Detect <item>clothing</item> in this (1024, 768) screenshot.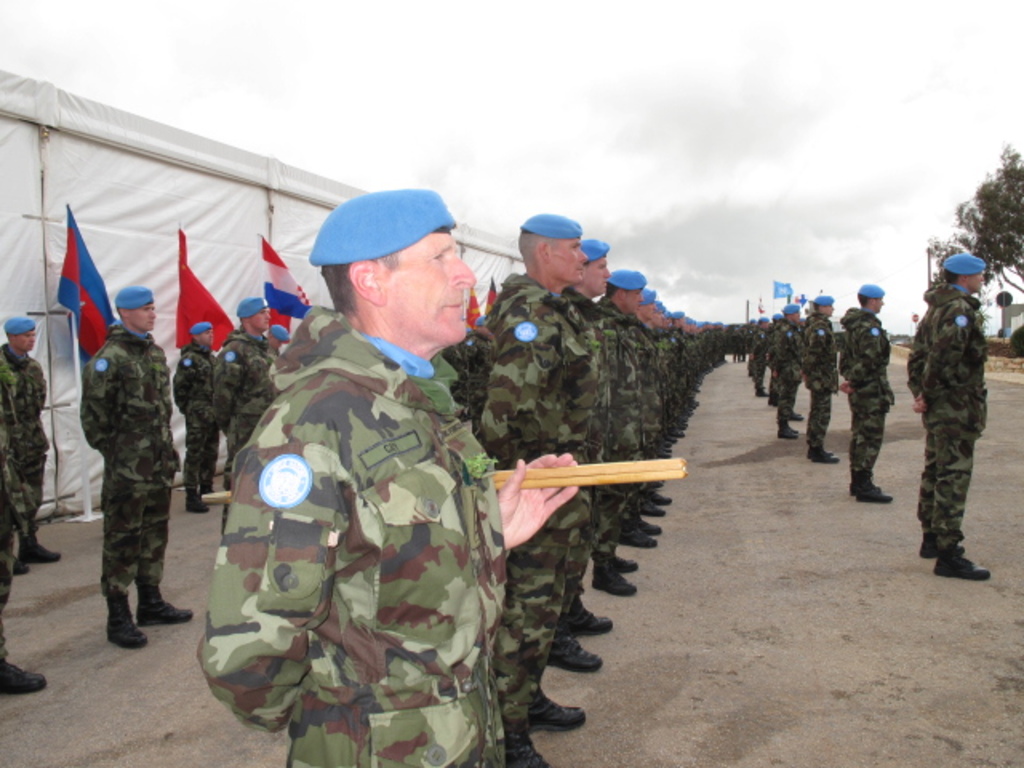
Detection: locate(75, 315, 186, 598).
